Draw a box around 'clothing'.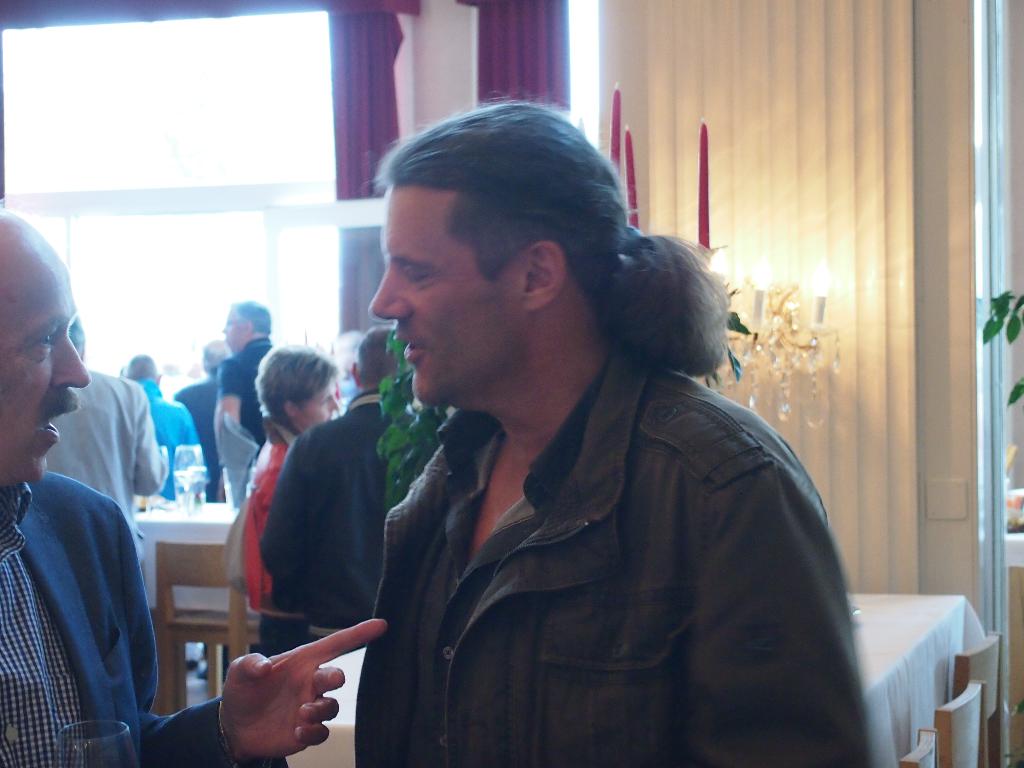
l=316, t=282, r=854, b=767.
